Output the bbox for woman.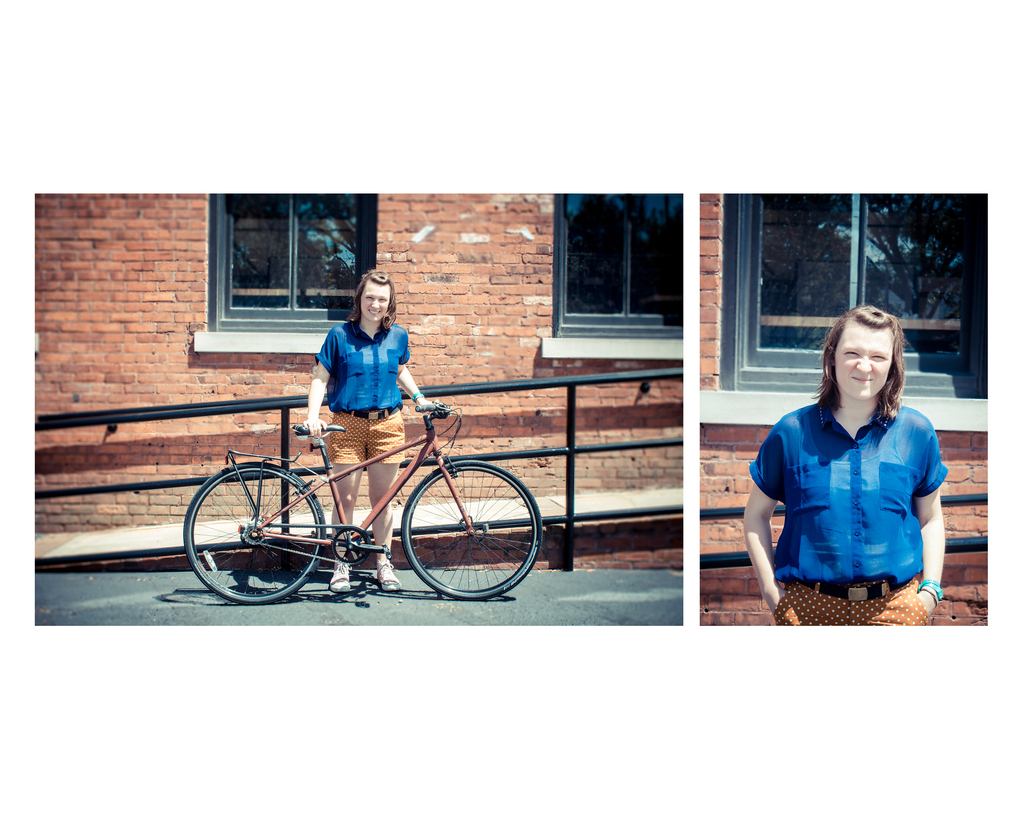
x1=744, y1=307, x2=950, y2=621.
